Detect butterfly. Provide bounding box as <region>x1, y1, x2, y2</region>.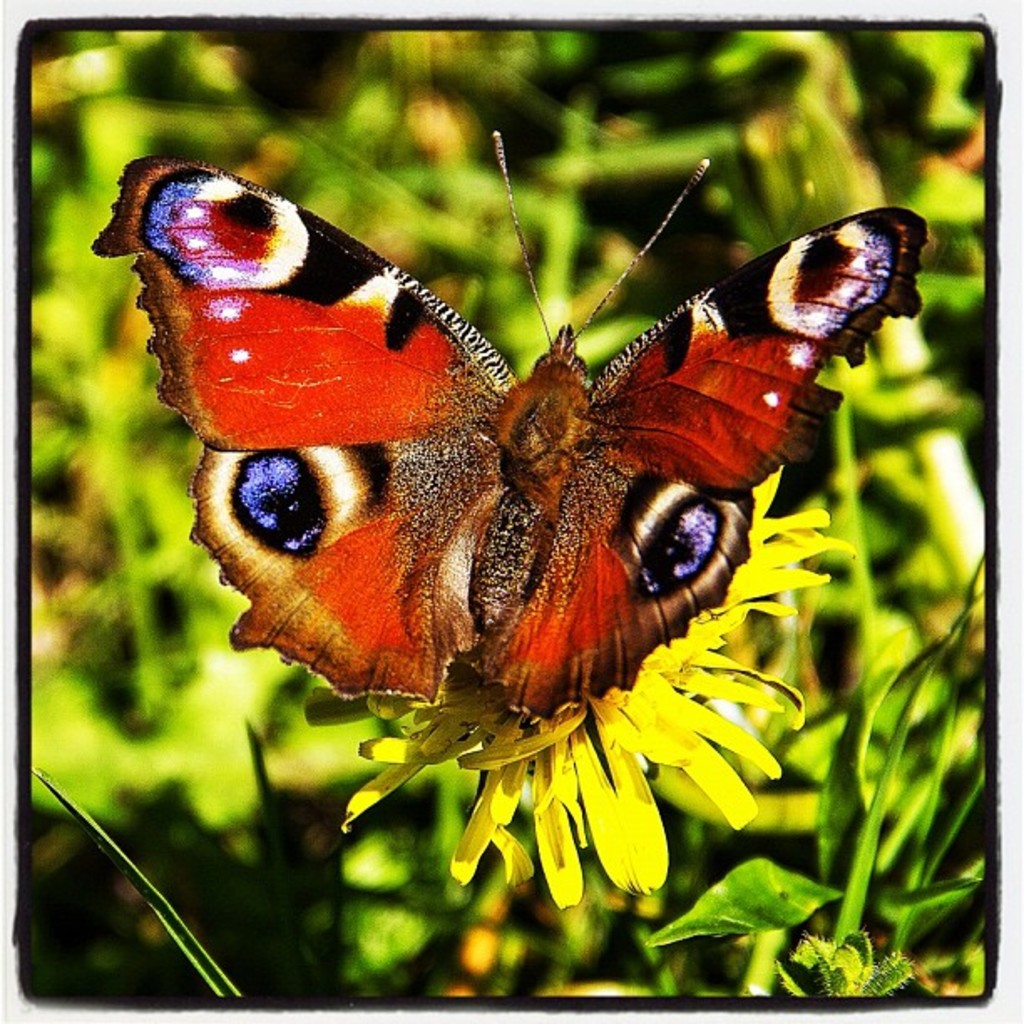
<region>90, 122, 932, 914</region>.
